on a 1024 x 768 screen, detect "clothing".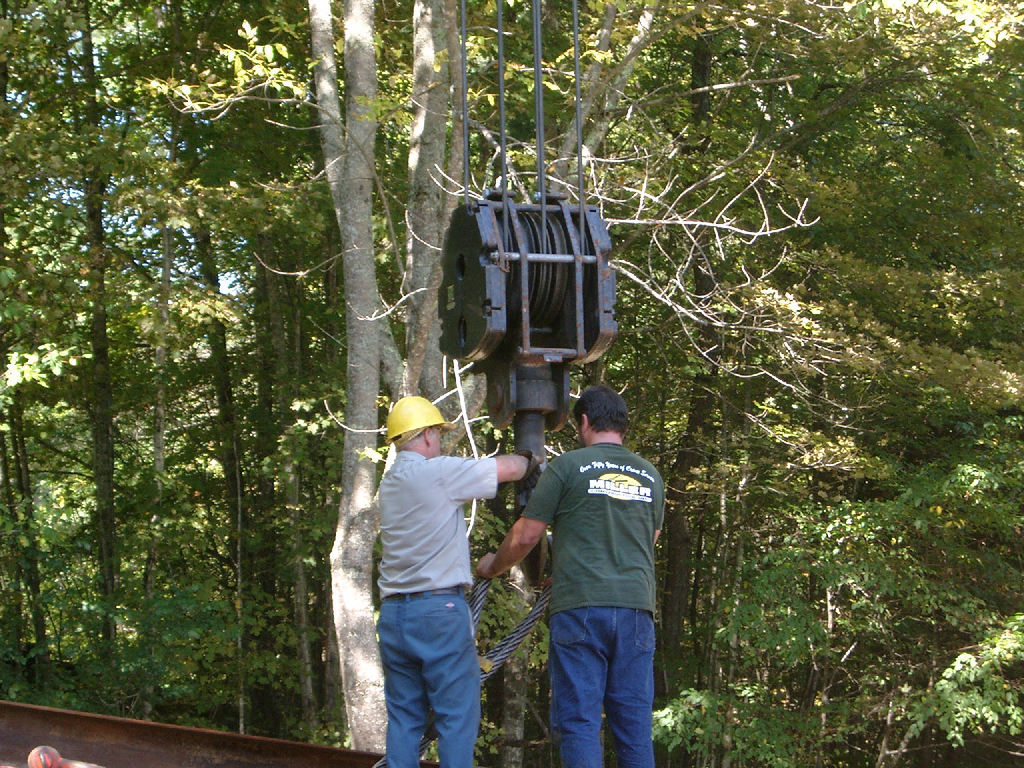
(382,447,497,743).
